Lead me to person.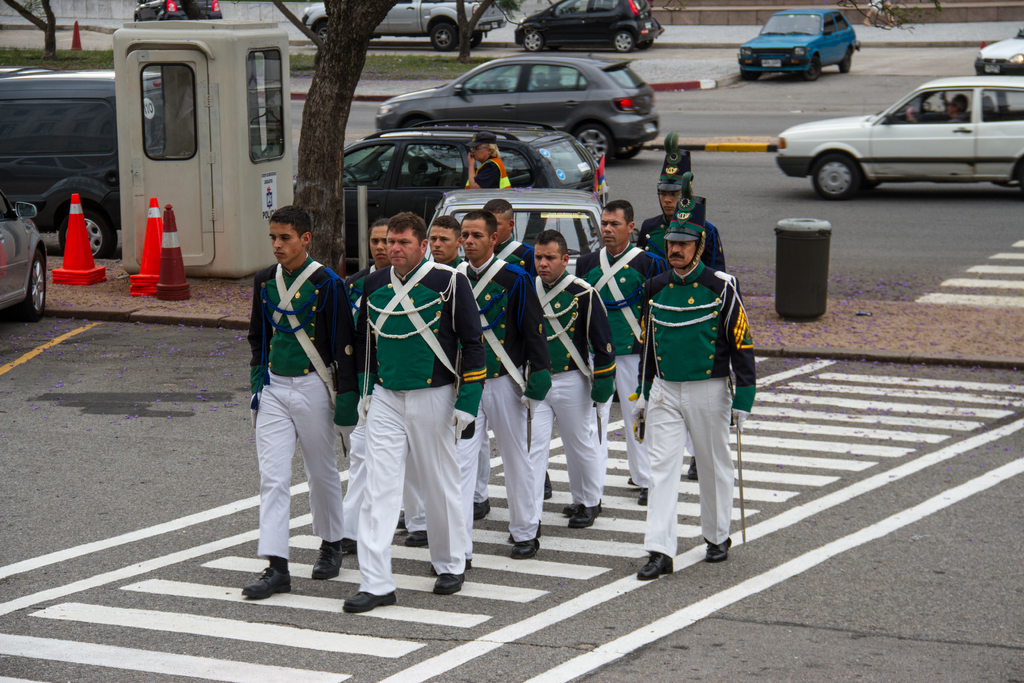
Lead to (578, 190, 678, 507).
